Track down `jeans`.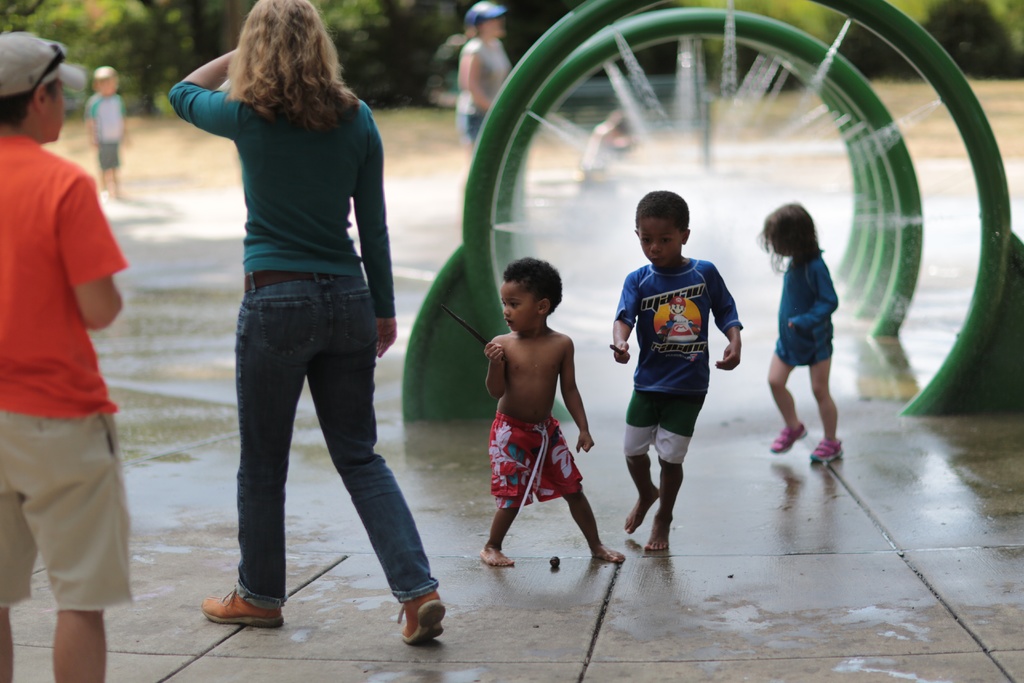
Tracked to 222, 268, 441, 608.
